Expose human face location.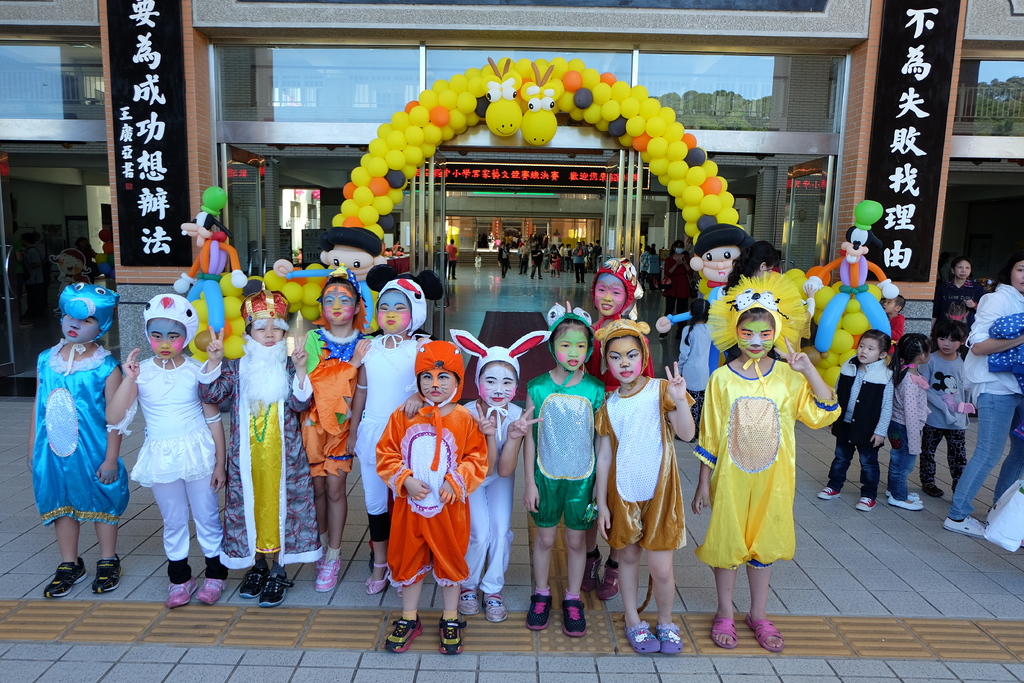
Exposed at Rect(594, 281, 624, 316).
